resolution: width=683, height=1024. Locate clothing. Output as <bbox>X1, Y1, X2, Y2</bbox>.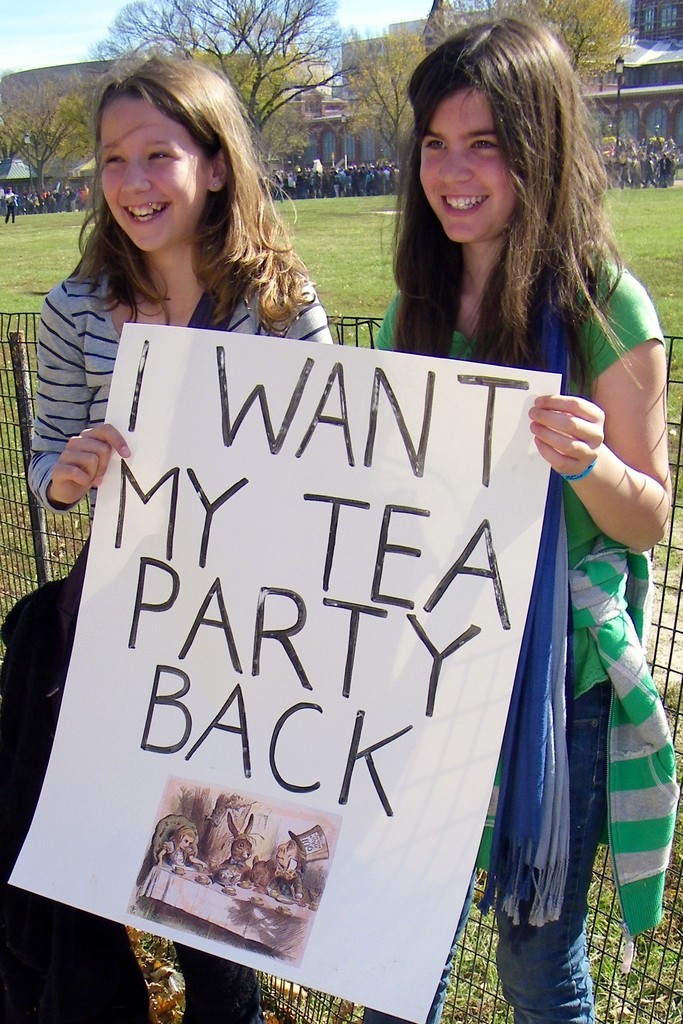
<bbox>4, 191, 14, 222</bbox>.
